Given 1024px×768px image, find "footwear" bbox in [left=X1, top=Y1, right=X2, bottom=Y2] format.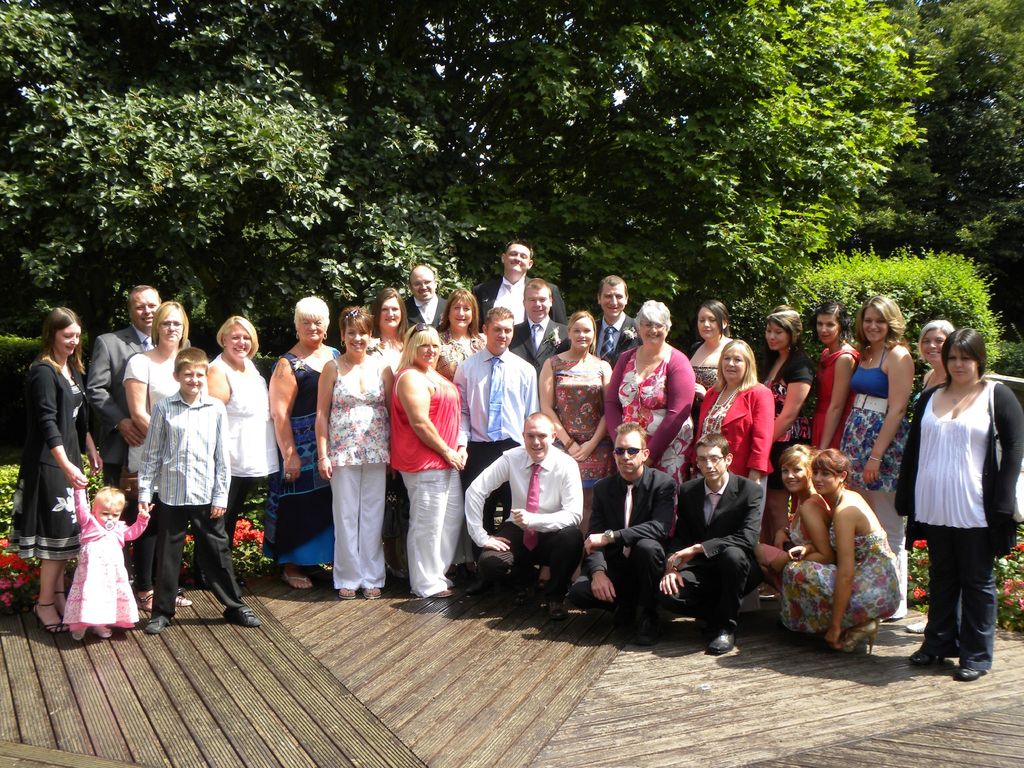
[left=147, top=614, right=172, bottom=636].
